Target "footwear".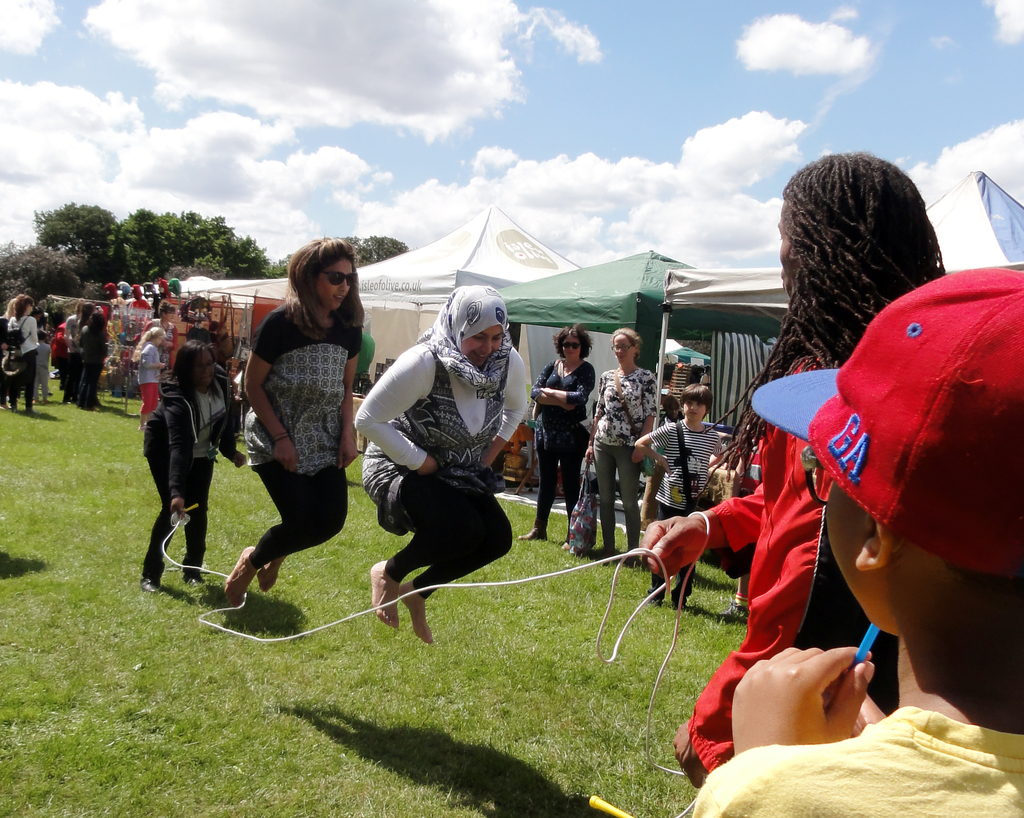
Target region: box(184, 572, 210, 587).
